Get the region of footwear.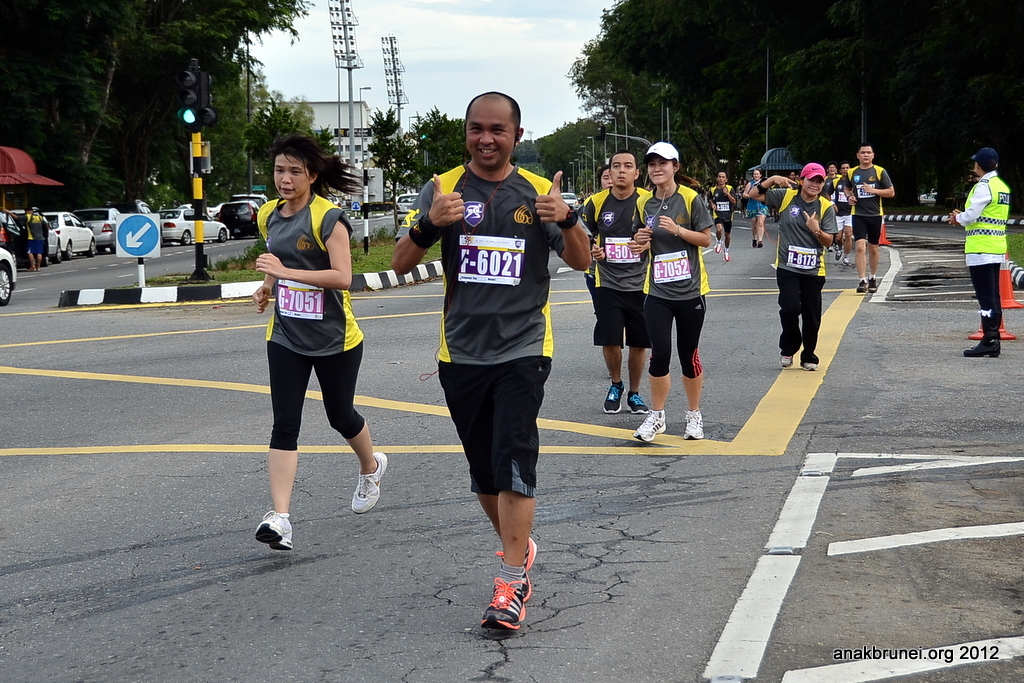
491, 529, 544, 570.
